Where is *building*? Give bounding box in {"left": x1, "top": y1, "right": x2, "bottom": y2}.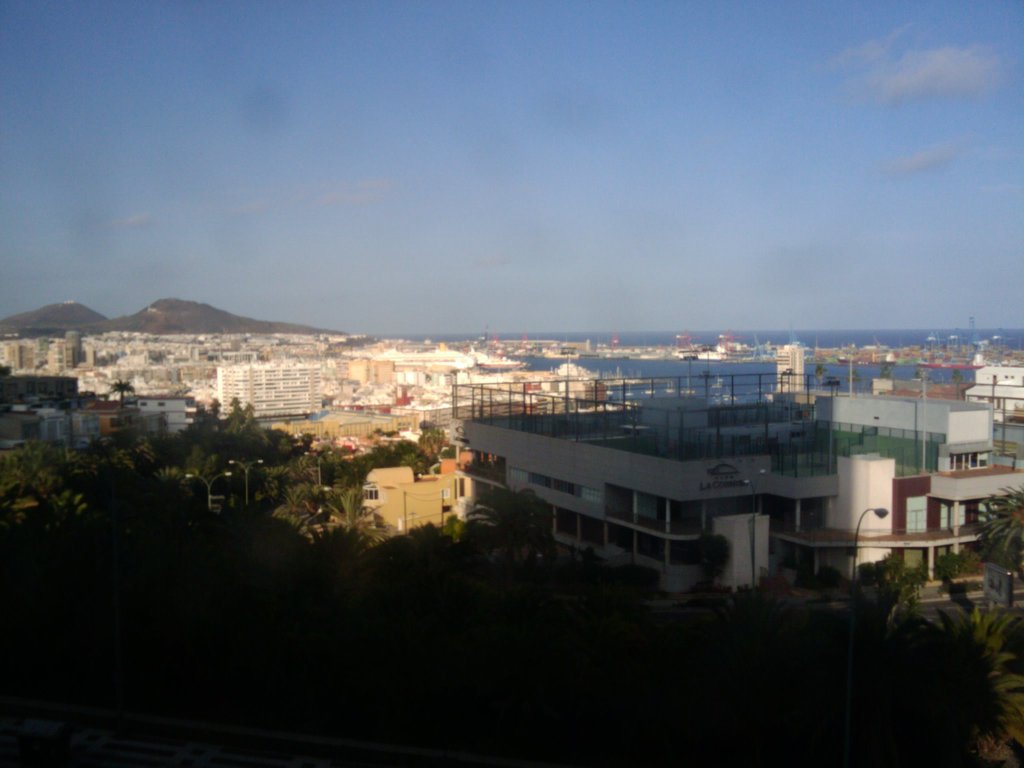
{"left": 0, "top": 338, "right": 33, "bottom": 379}.
